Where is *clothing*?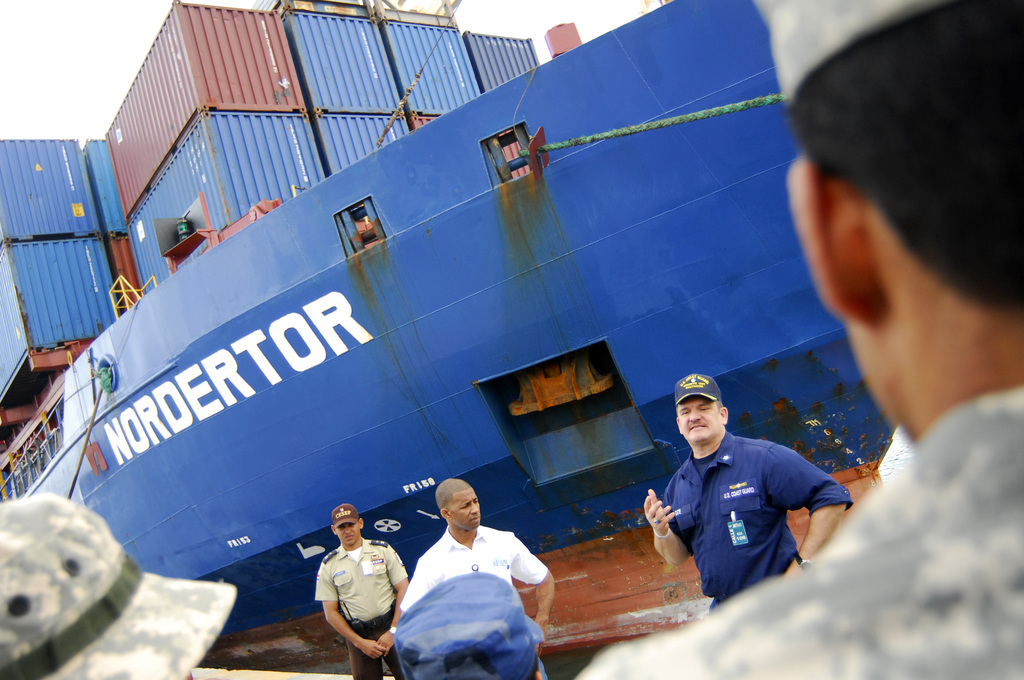
Rect(390, 524, 553, 616).
